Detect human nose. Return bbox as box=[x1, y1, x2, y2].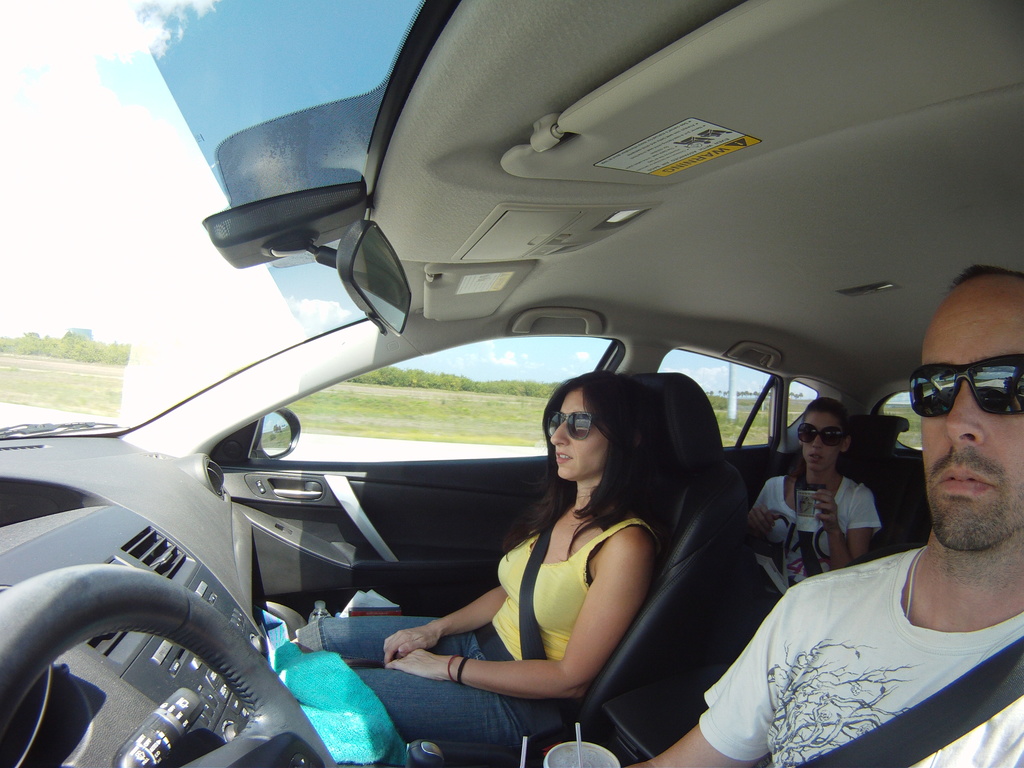
box=[944, 383, 987, 446].
